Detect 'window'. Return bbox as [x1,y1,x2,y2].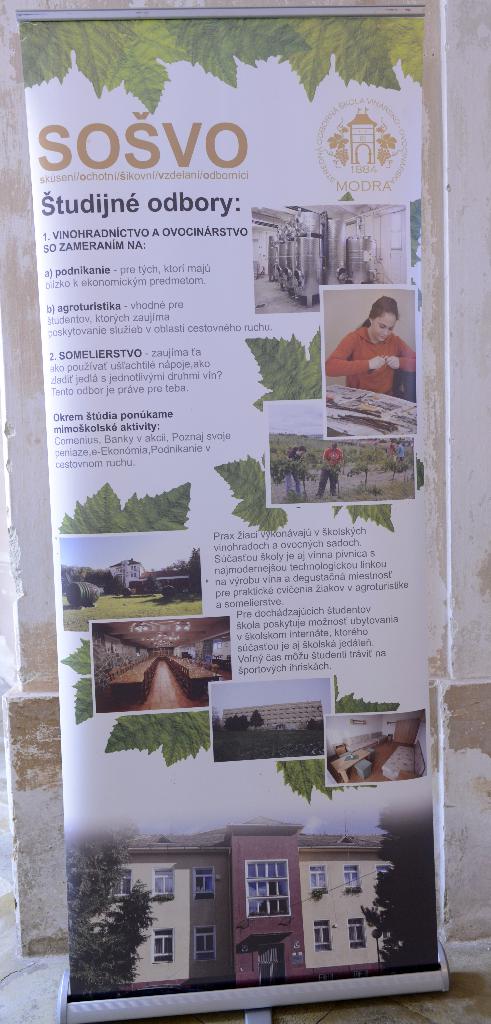
[339,864,360,895].
